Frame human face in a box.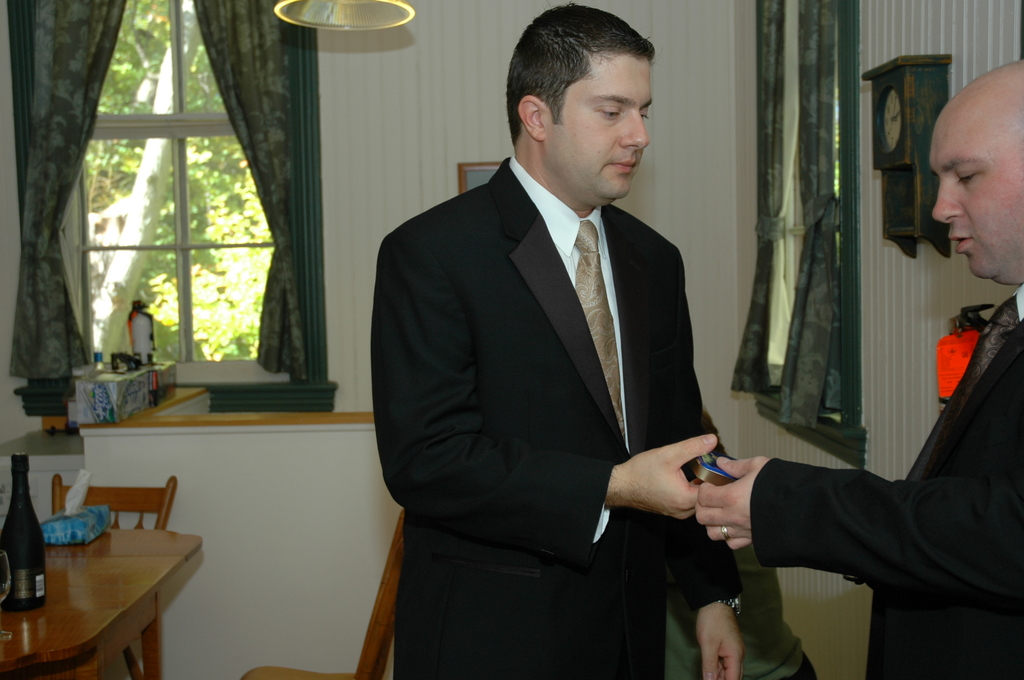
bbox(550, 51, 655, 200).
